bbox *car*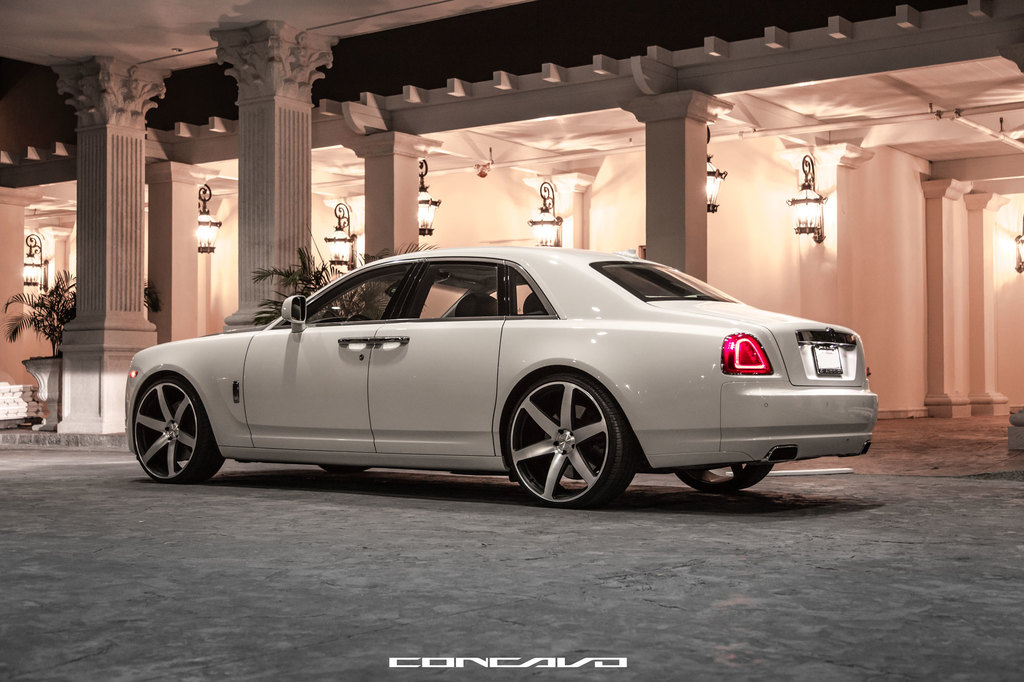
pyautogui.locateOnScreen(120, 244, 881, 510)
